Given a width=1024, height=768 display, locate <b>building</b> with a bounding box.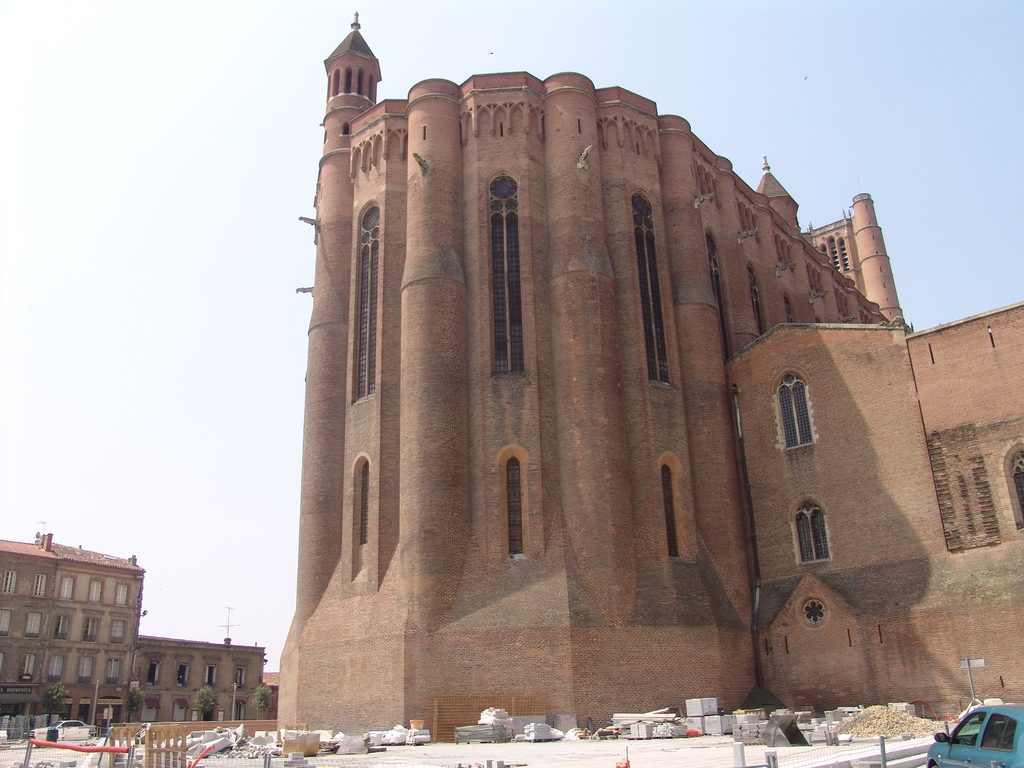
Located: x1=277 y1=10 x2=1023 y2=742.
